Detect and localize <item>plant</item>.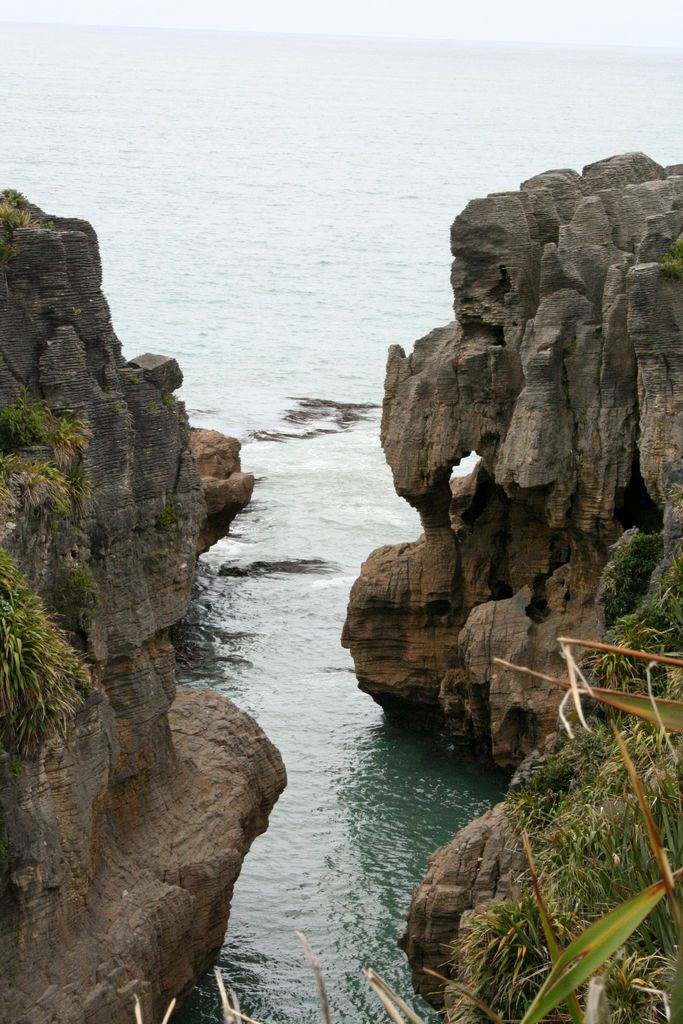
Localized at left=161, top=387, right=180, bottom=408.
